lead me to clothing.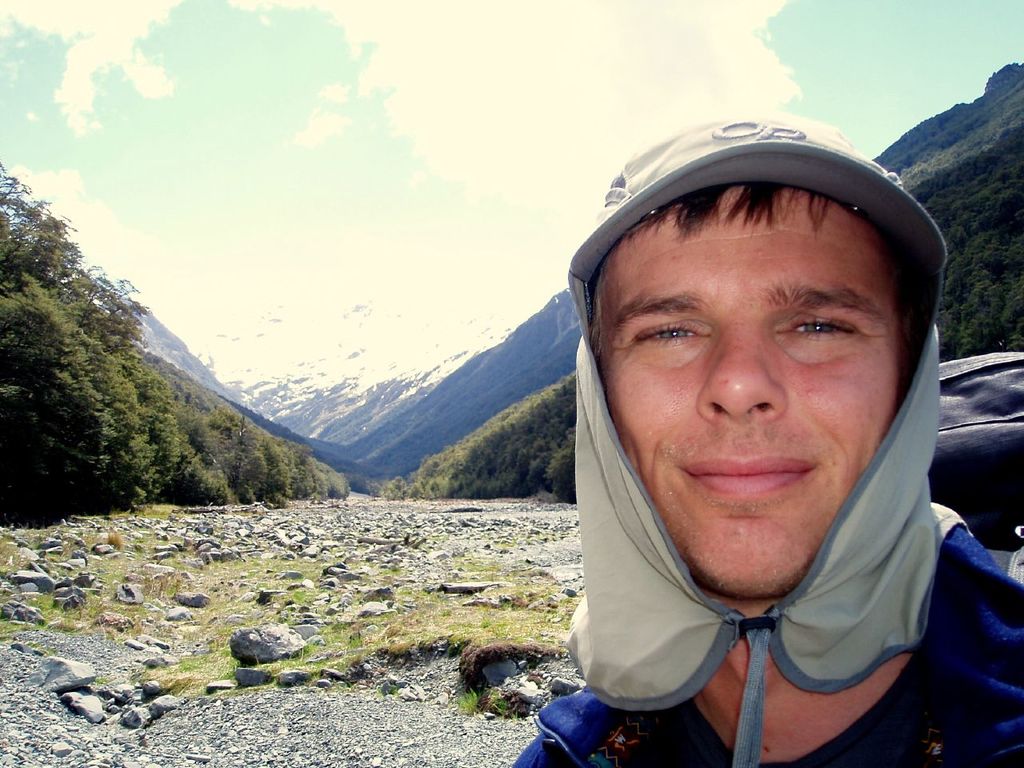
Lead to l=513, t=500, r=1023, b=767.
